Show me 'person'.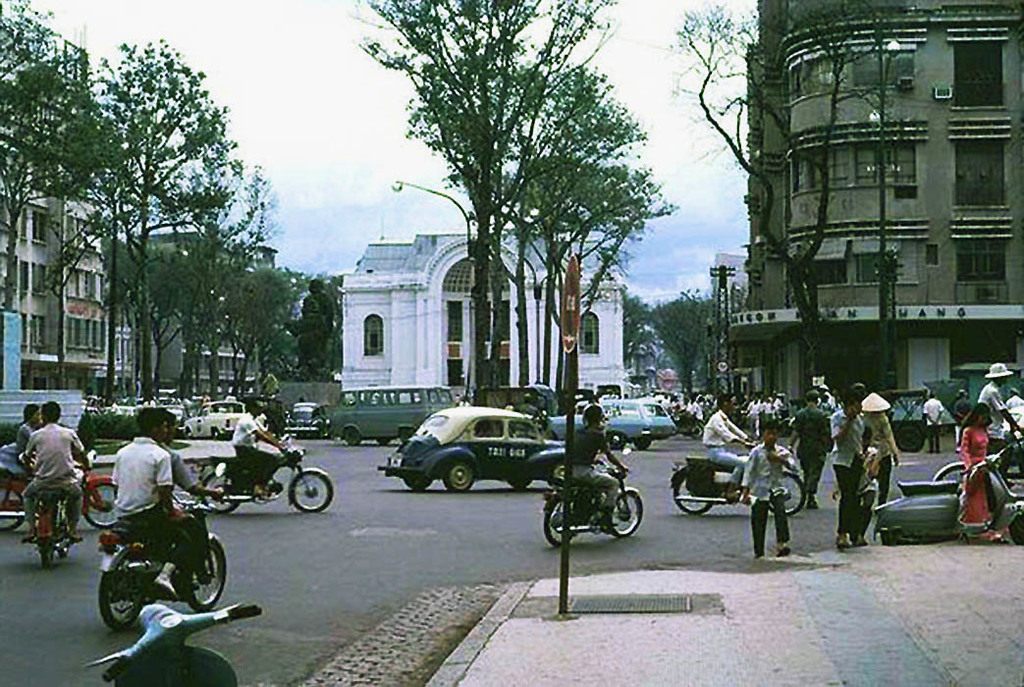
'person' is here: l=861, t=388, r=902, b=504.
